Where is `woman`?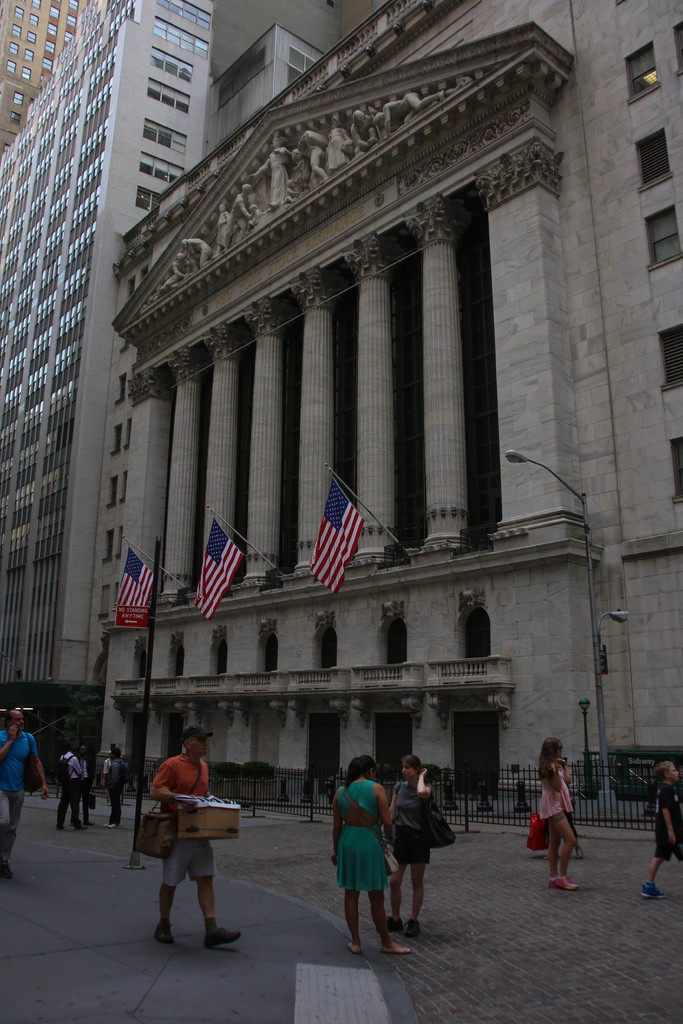
x1=331 y1=755 x2=409 y2=955.
